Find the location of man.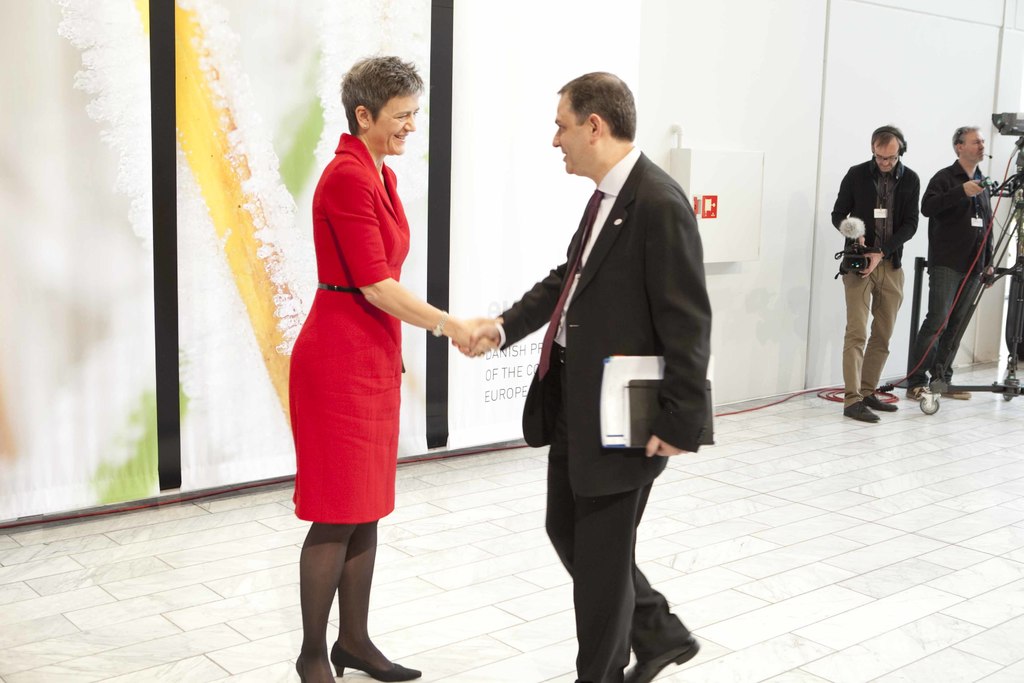
Location: [left=917, top=124, right=992, bottom=400].
